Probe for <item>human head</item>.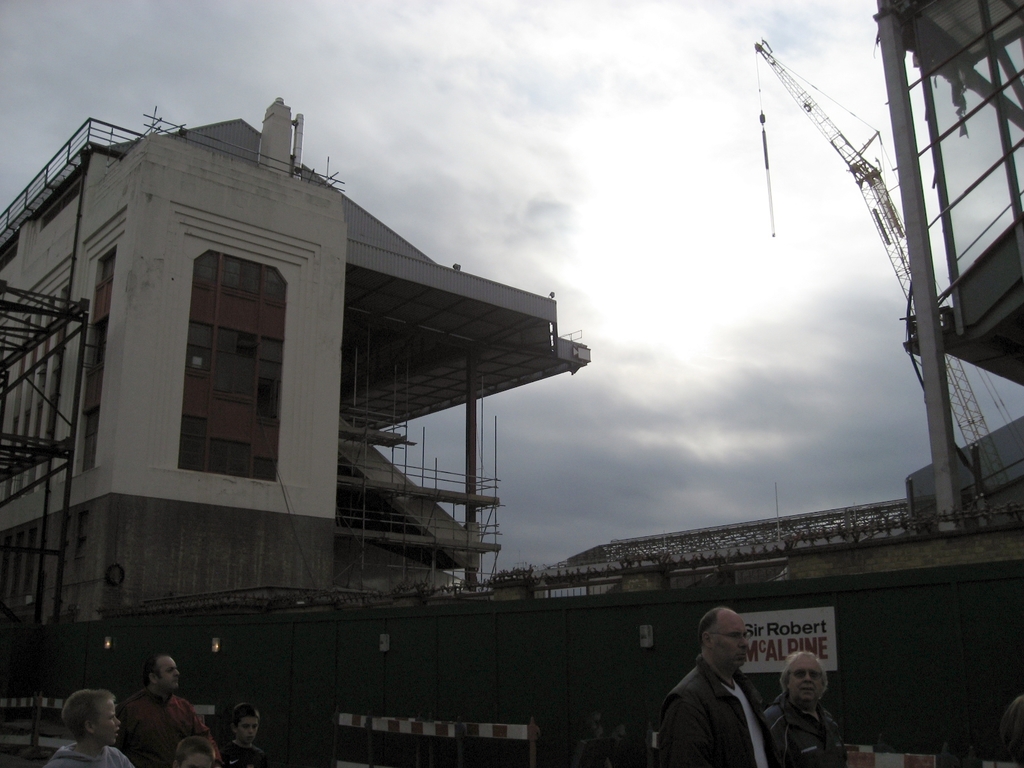
Probe result: 227,704,265,744.
